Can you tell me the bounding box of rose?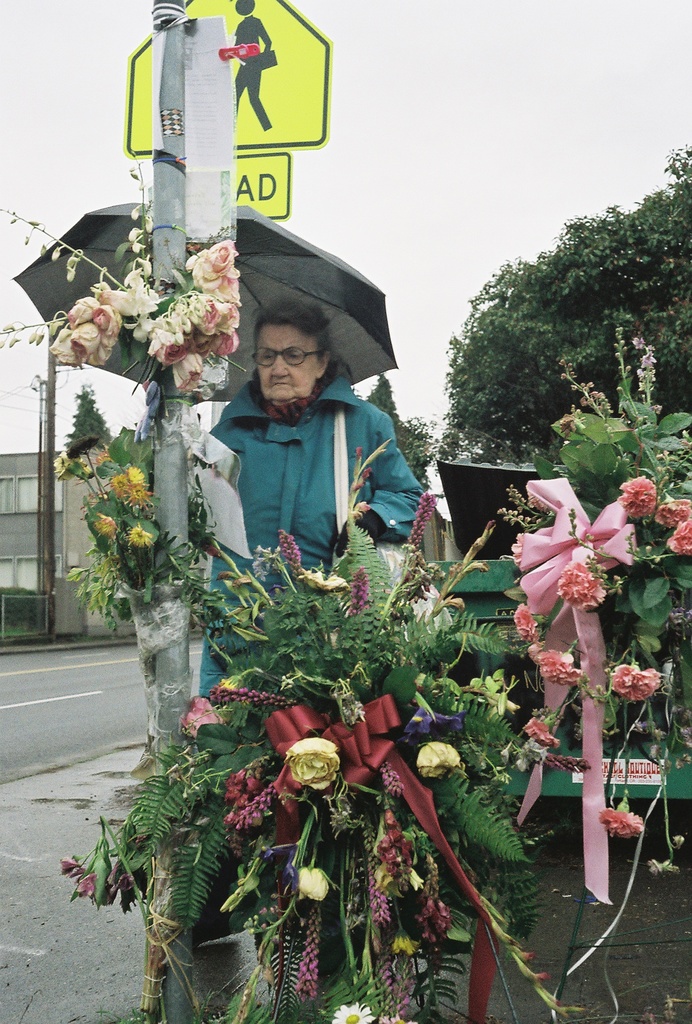
Rect(181, 701, 222, 739).
